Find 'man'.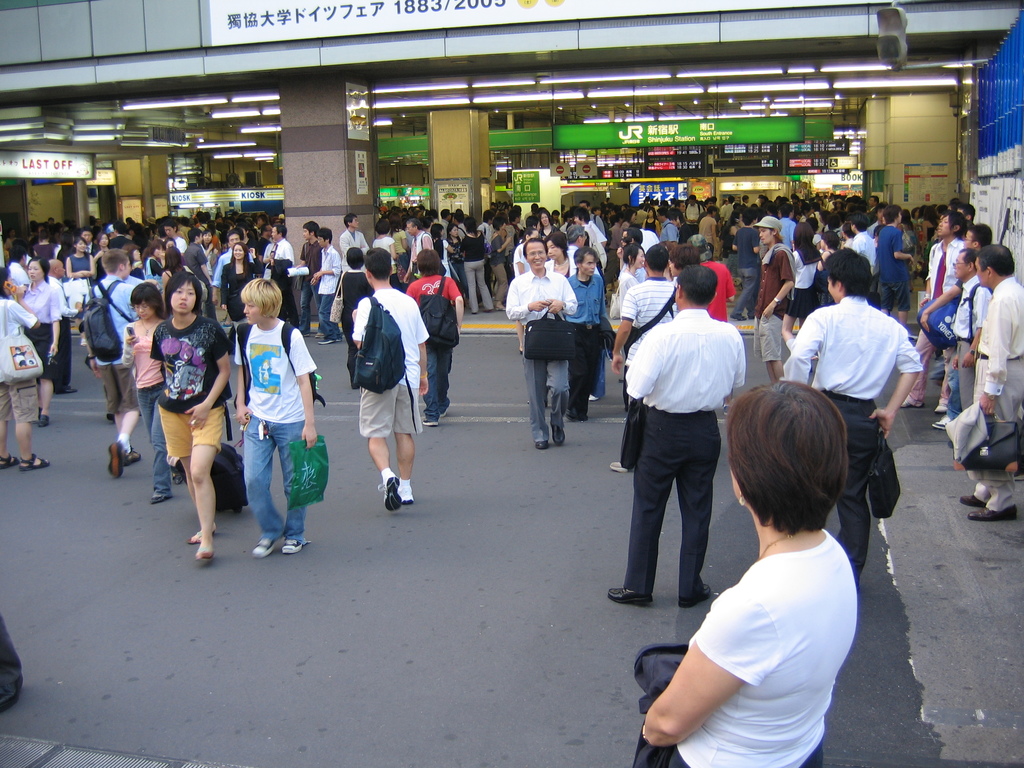
(left=566, top=249, right=607, bottom=416).
